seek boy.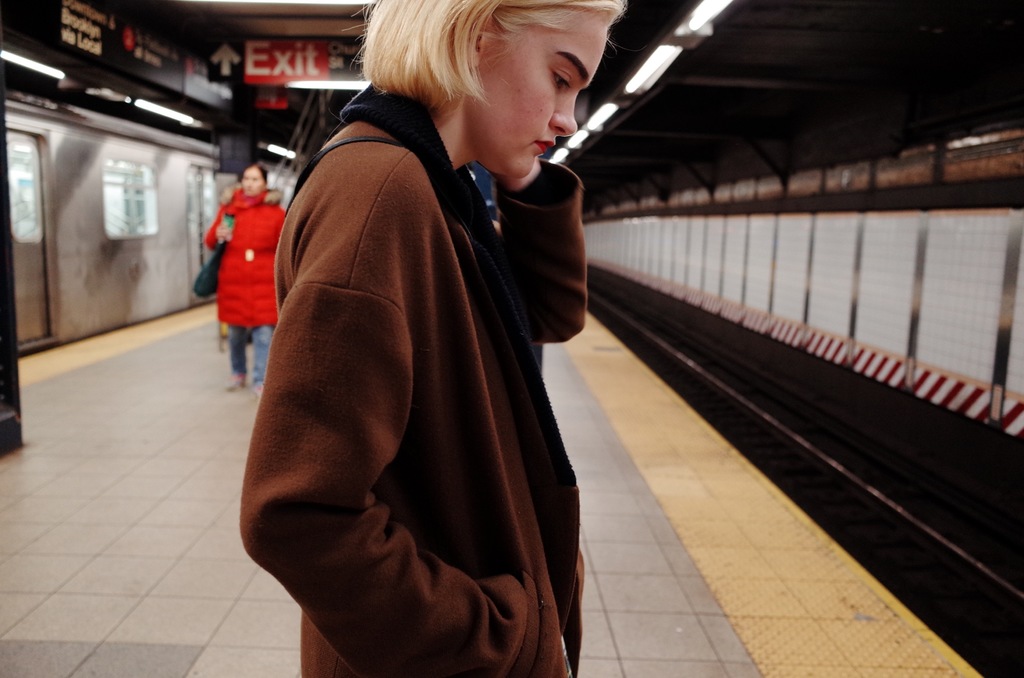
BBox(250, 13, 717, 649).
